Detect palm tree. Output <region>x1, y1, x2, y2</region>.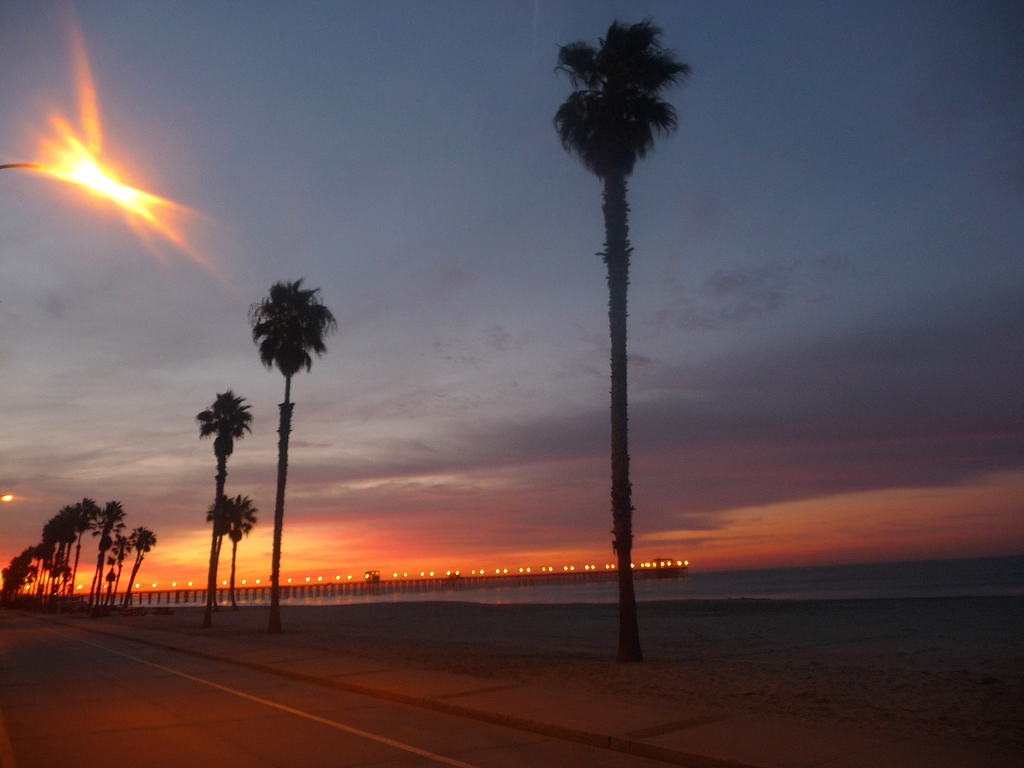
<region>88, 502, 124, 617</region>.
